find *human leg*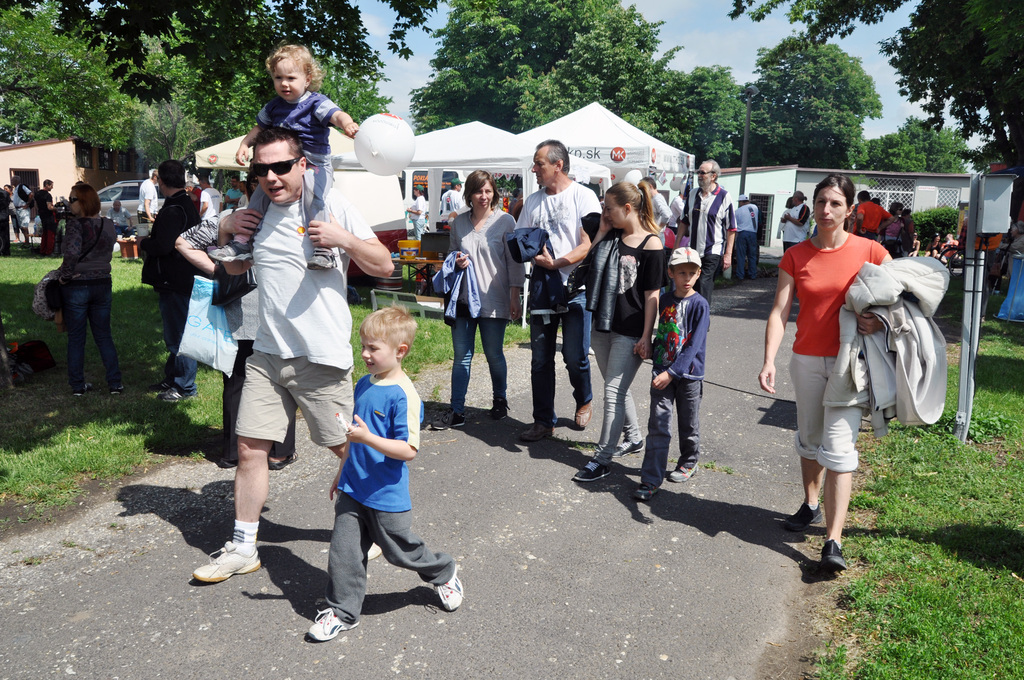
select_region(581, 331, 644, 460)
